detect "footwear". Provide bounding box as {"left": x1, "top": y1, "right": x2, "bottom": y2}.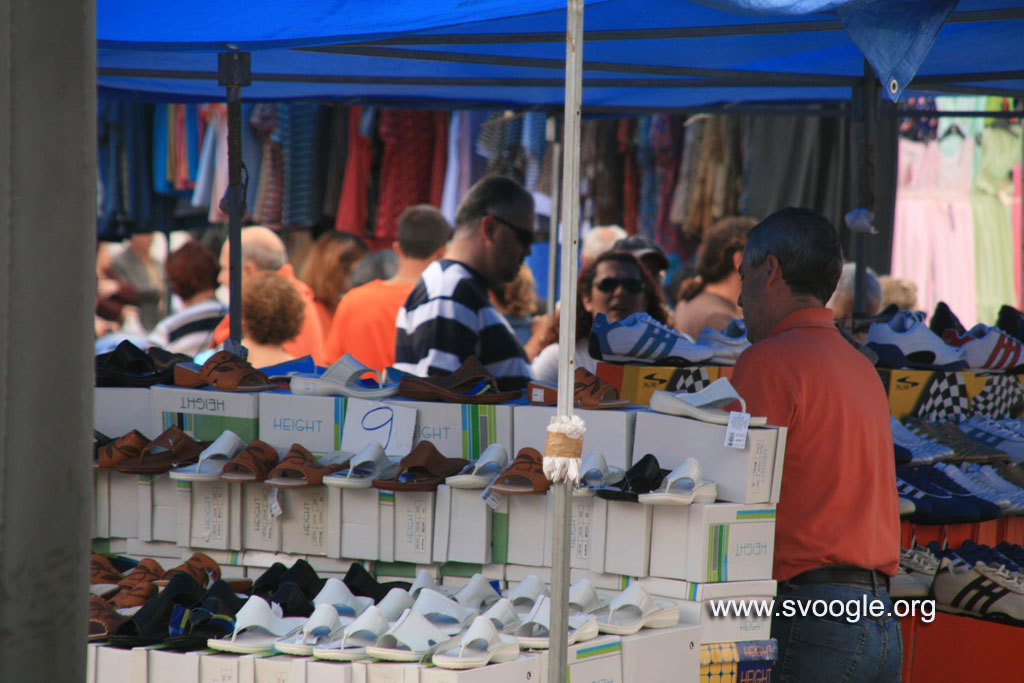
{"left": 884, "top": 551, "right": 924, "bottom": 599}.
